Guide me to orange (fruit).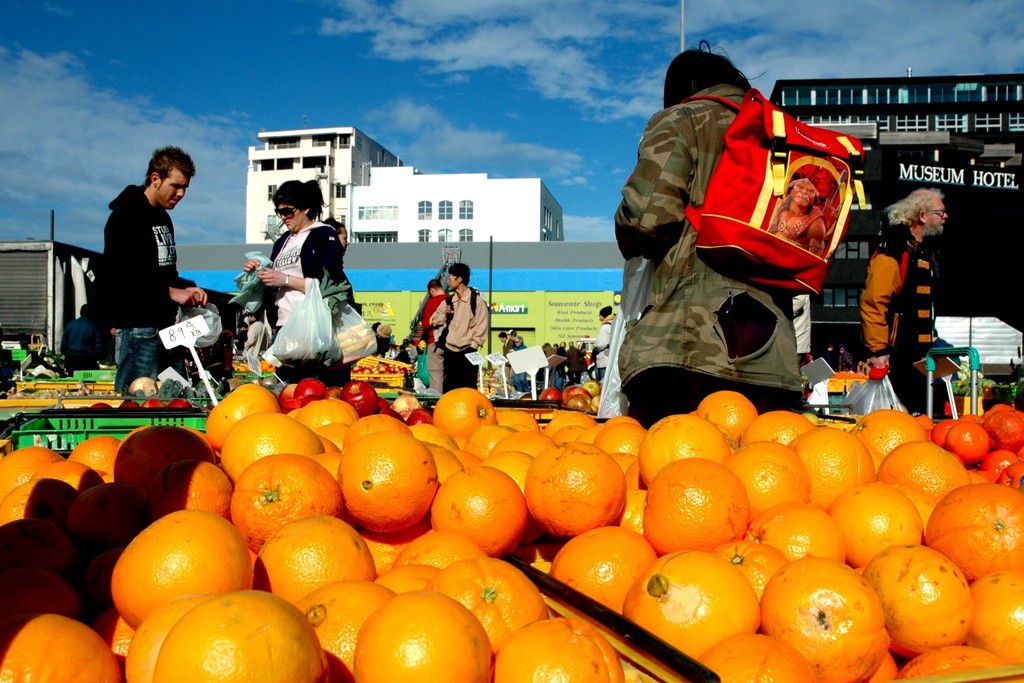
Guidance: 724, 441, 819, 518.
